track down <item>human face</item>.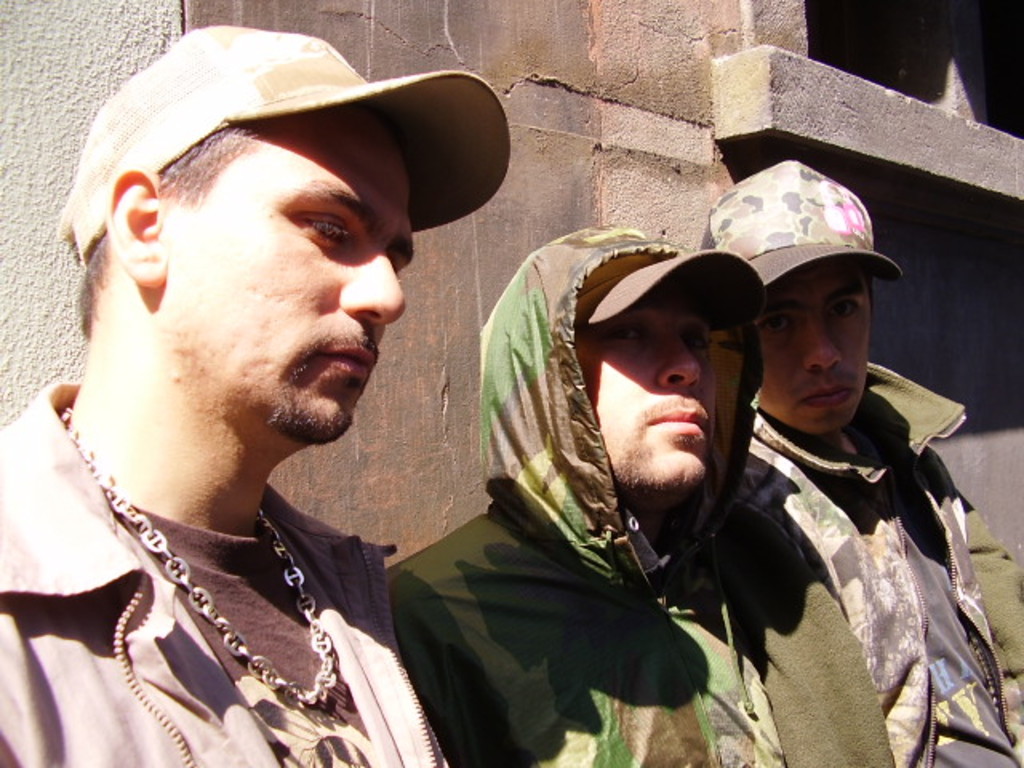
Tracked to 168,123,419,451.
